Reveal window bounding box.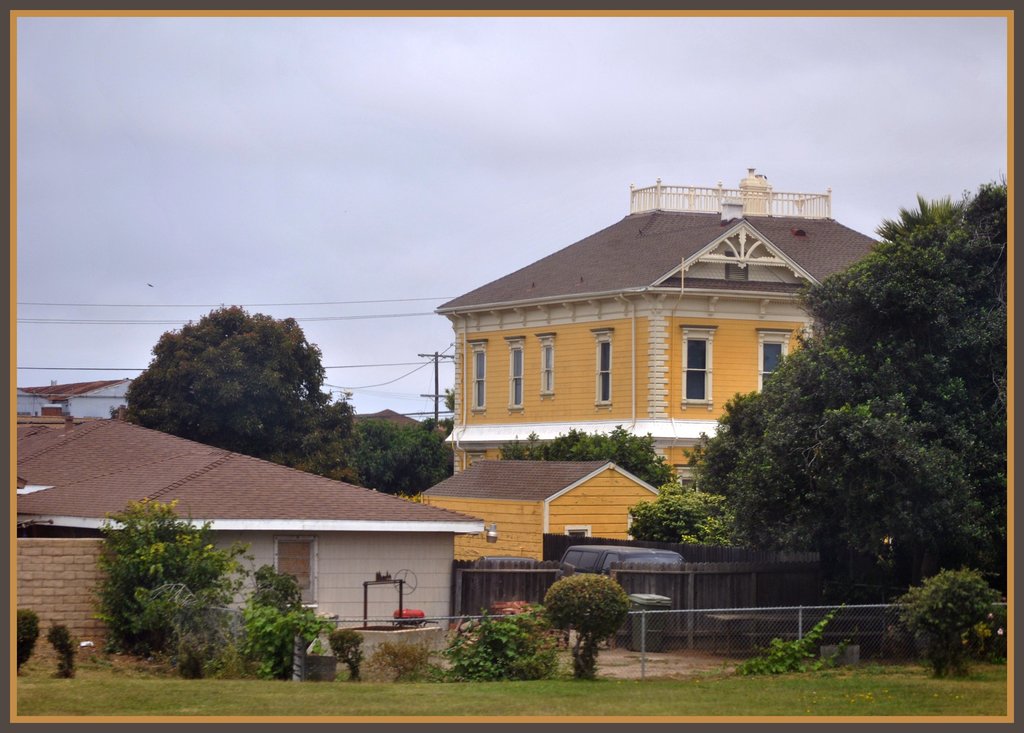
Revealed: left=591, top=328, right=618, bottom=410.
